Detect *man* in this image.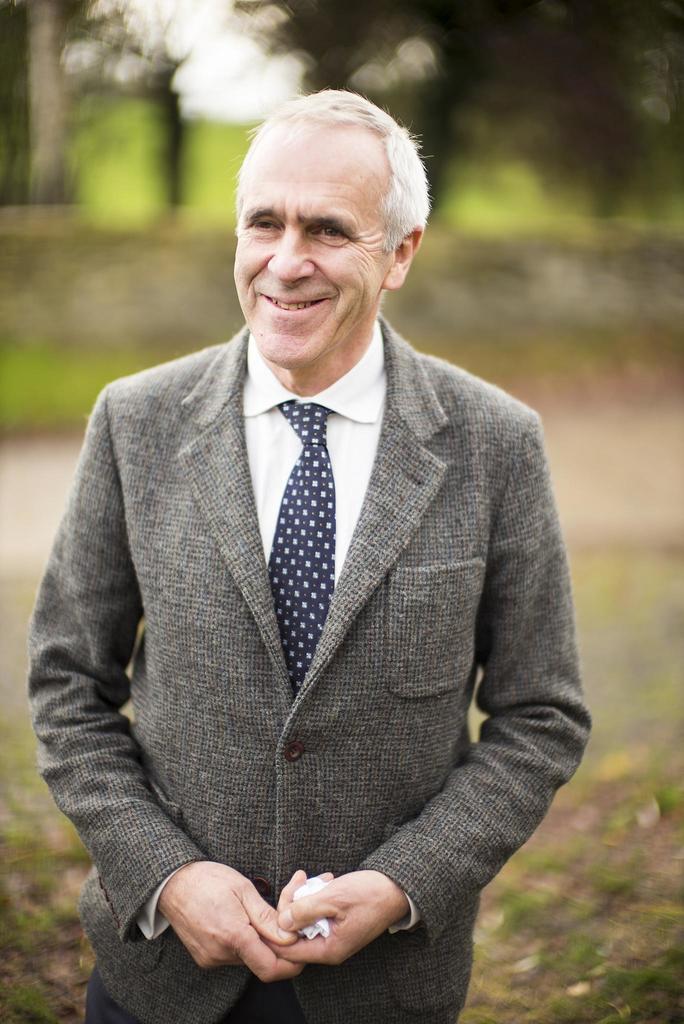
Detection: 28:85:605:1023.
